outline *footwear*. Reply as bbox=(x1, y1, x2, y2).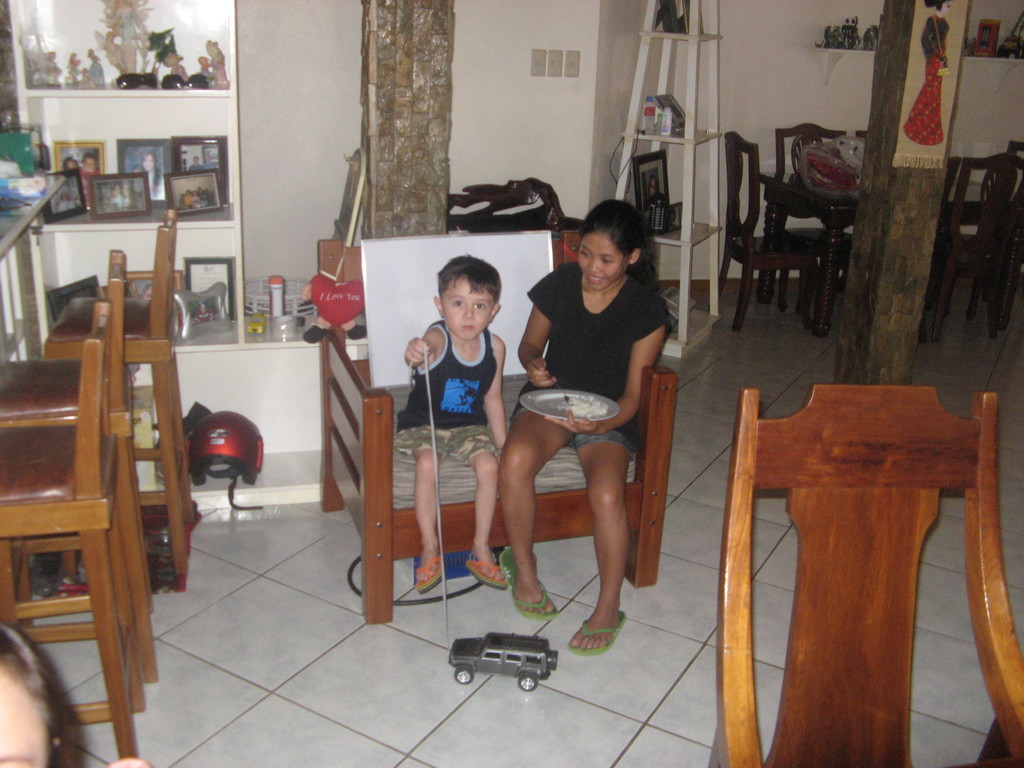
bbox=(499, 546, 562, 621).
